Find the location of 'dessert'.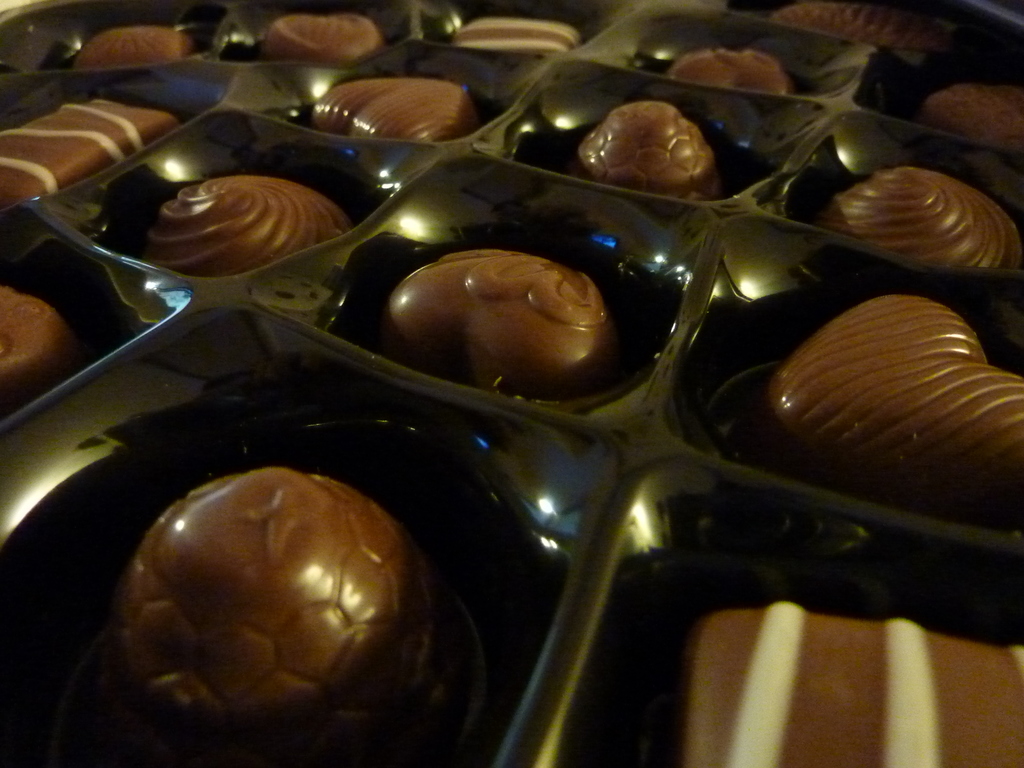
Location: select_region(388, 250, 605, 398).
